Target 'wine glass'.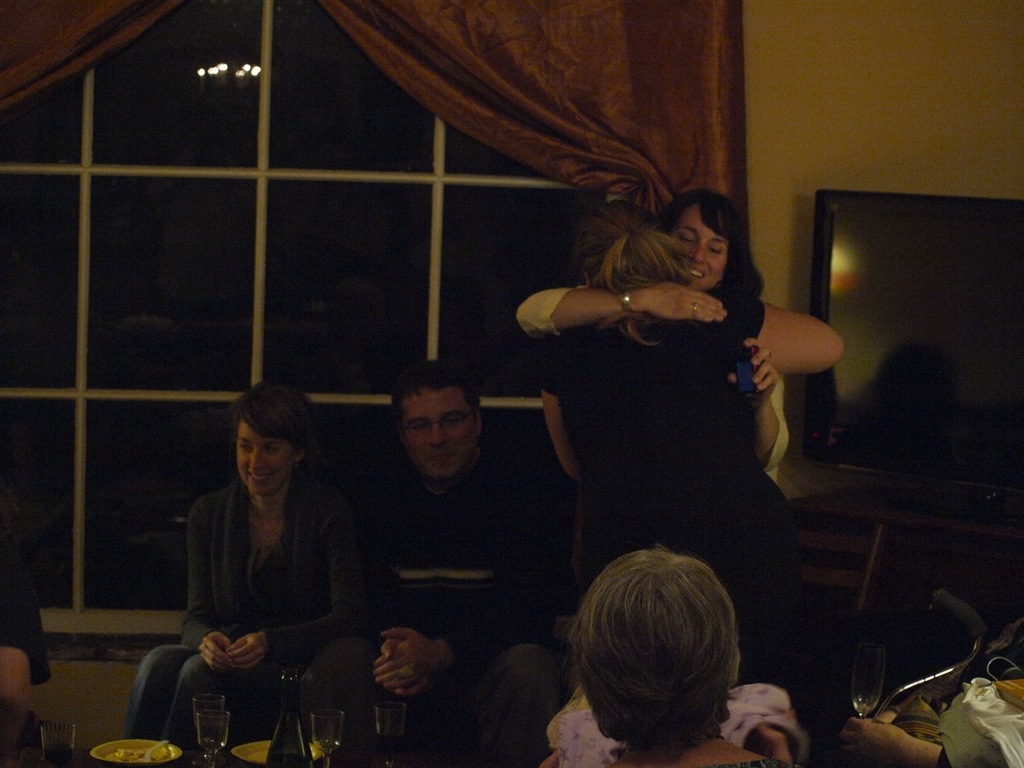
Target region: 366:704:404:767.
